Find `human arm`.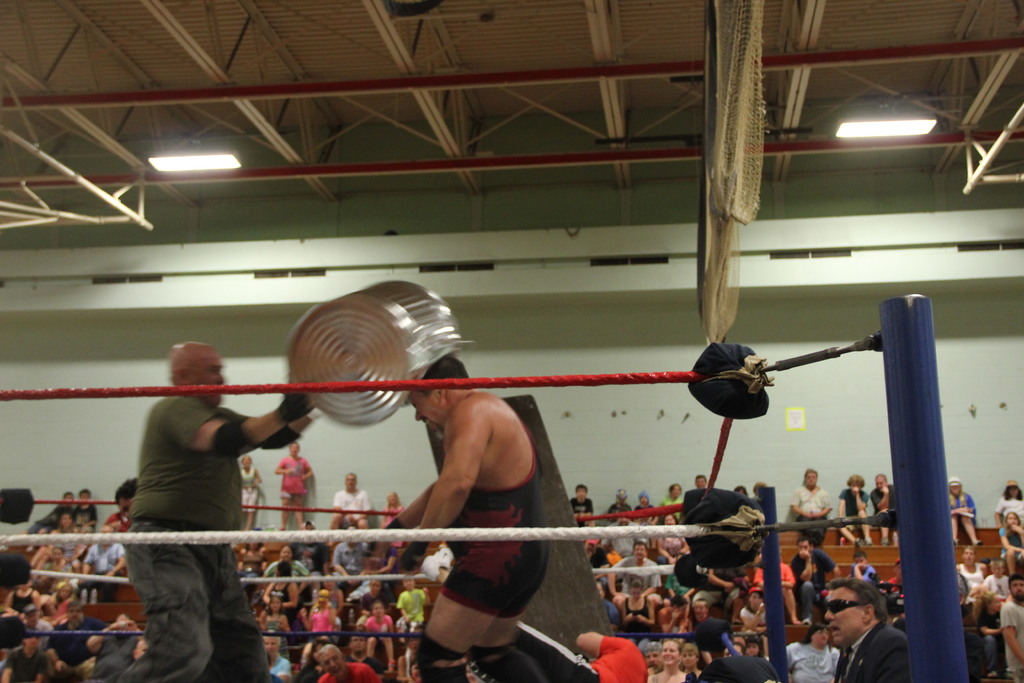
670/536/689/561.
